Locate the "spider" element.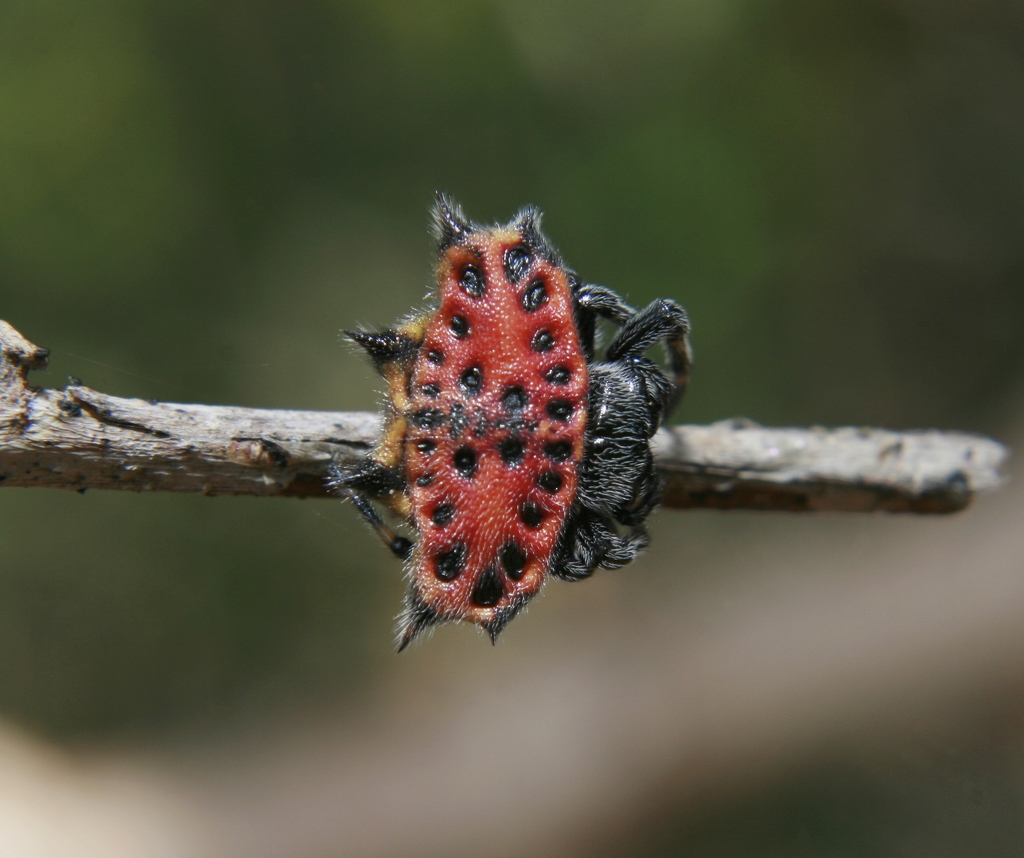
Element bbox: pyautogui.locateOnScreen(324, 179, 701, 647).
